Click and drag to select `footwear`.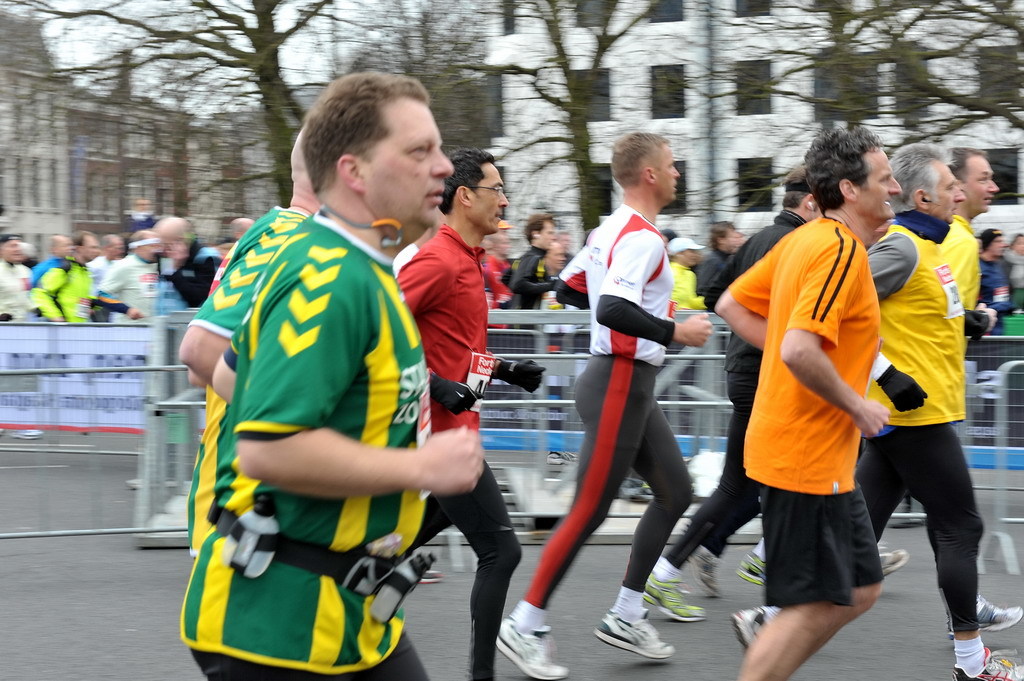
Selection: box=[732, 603, 767, 649].
